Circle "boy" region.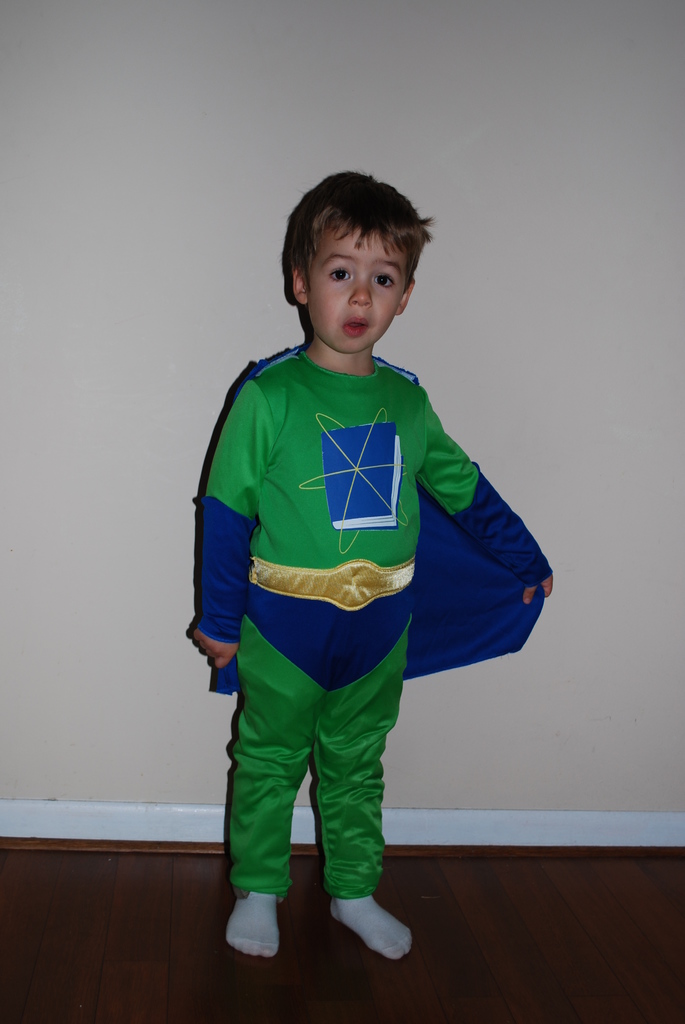
Region: box(169, 172, 520, 946).
